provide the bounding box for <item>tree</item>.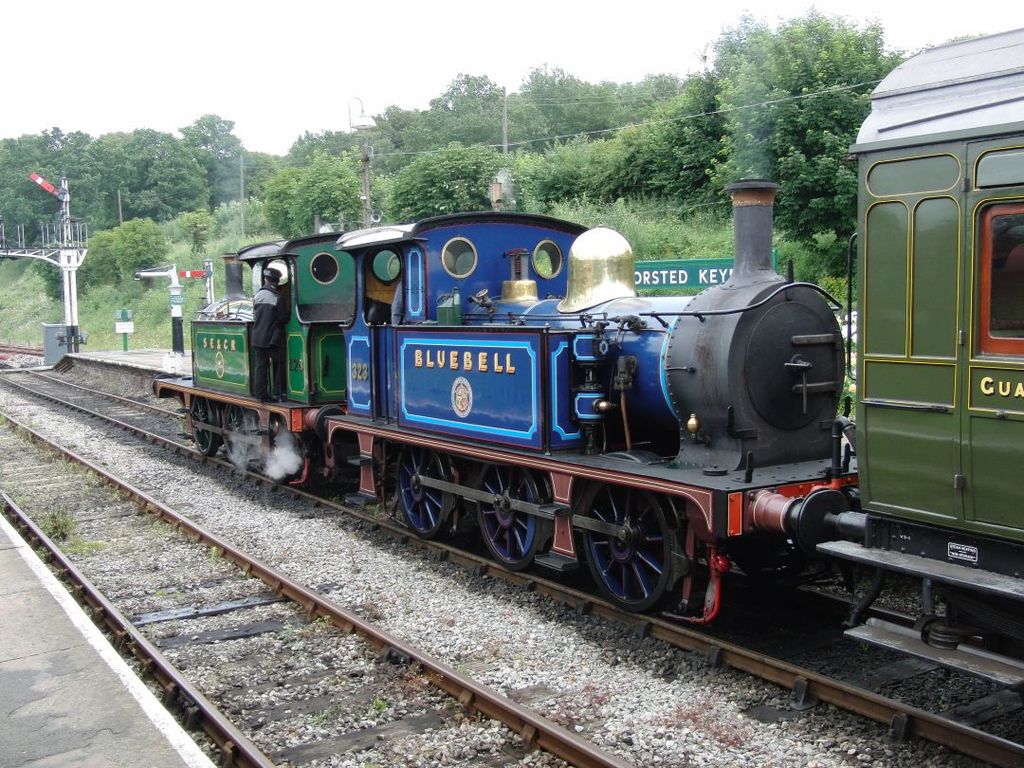
<bbox>498, 60, 620, 133</bbox>.
